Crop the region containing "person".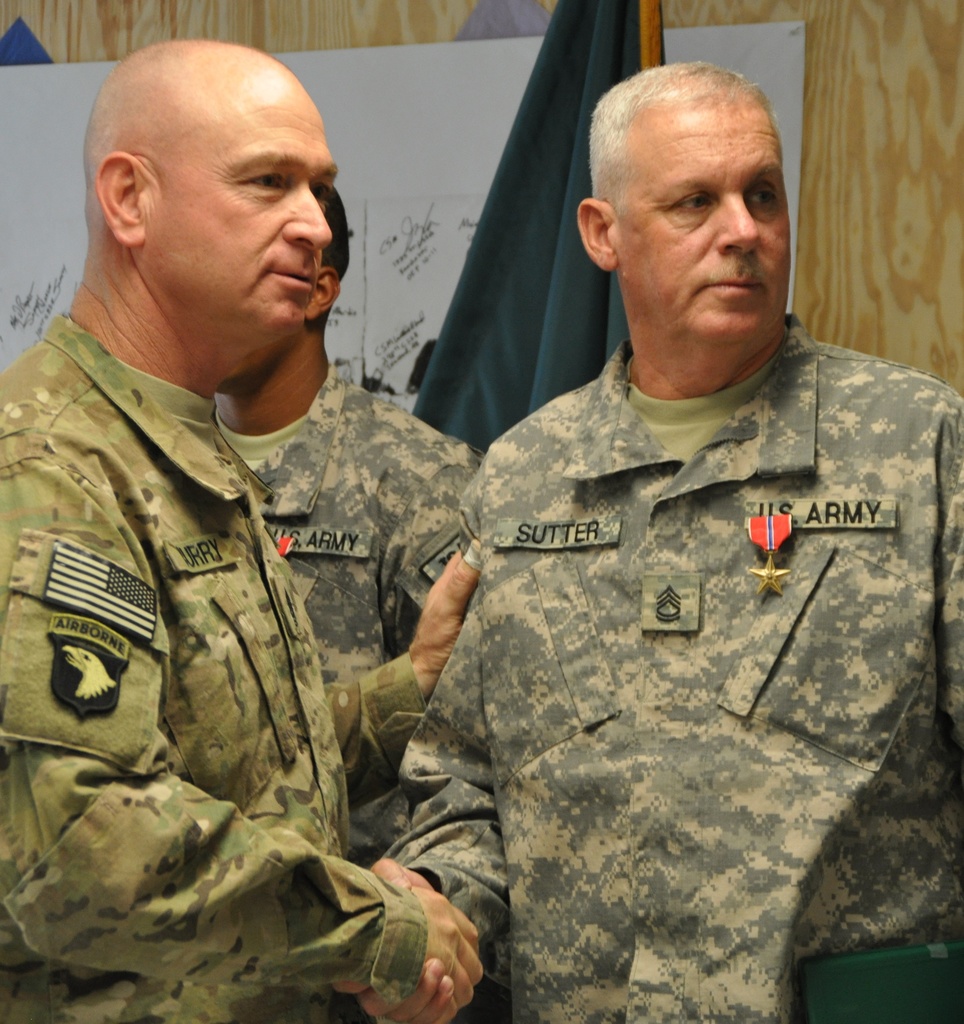
Crop region: (216,174,517,774).
